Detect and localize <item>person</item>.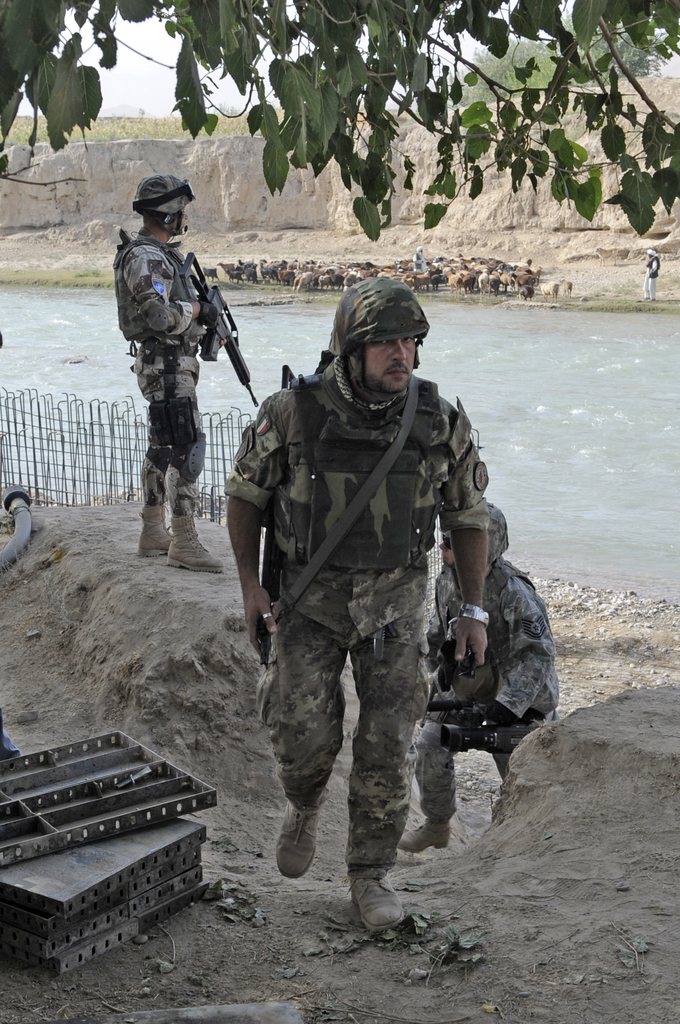
Localized at l=407, t=488, r=567, b=852.
